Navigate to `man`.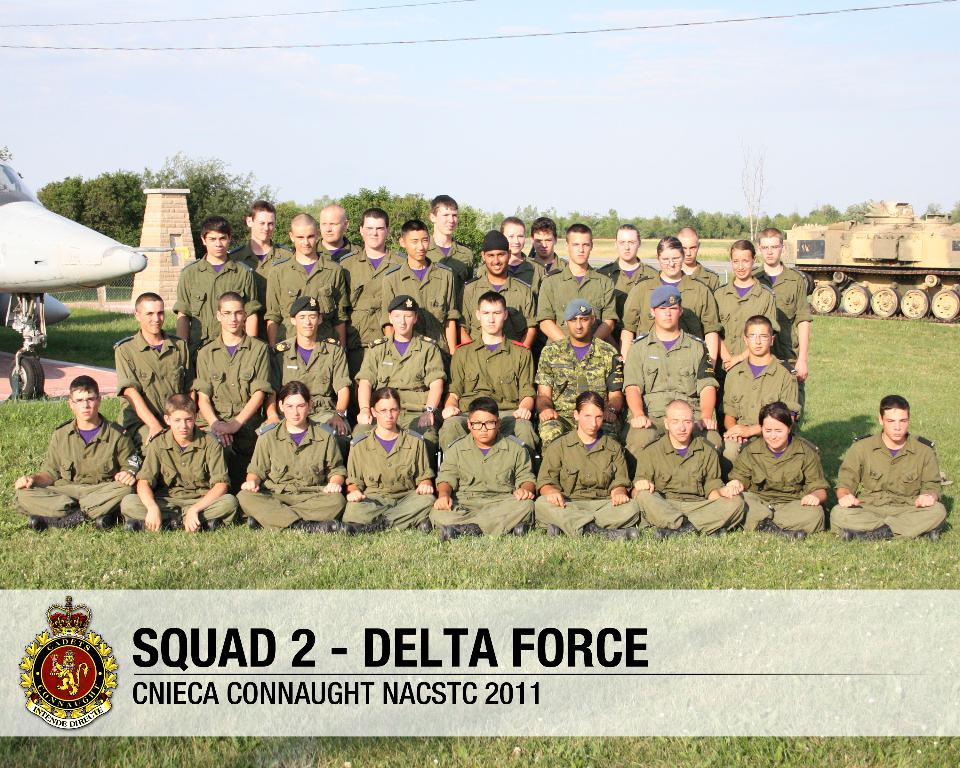
Navigation target: box(841, 386, 954, 545).
